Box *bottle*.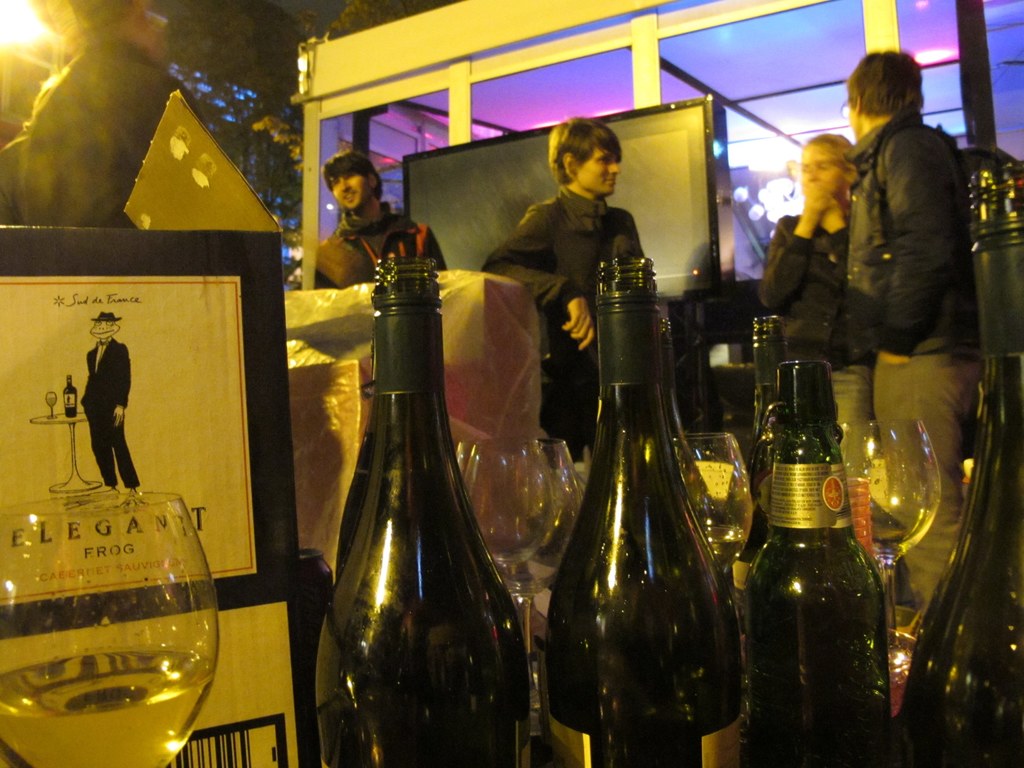
[left=742, top=312, right=794, bottom=596].
